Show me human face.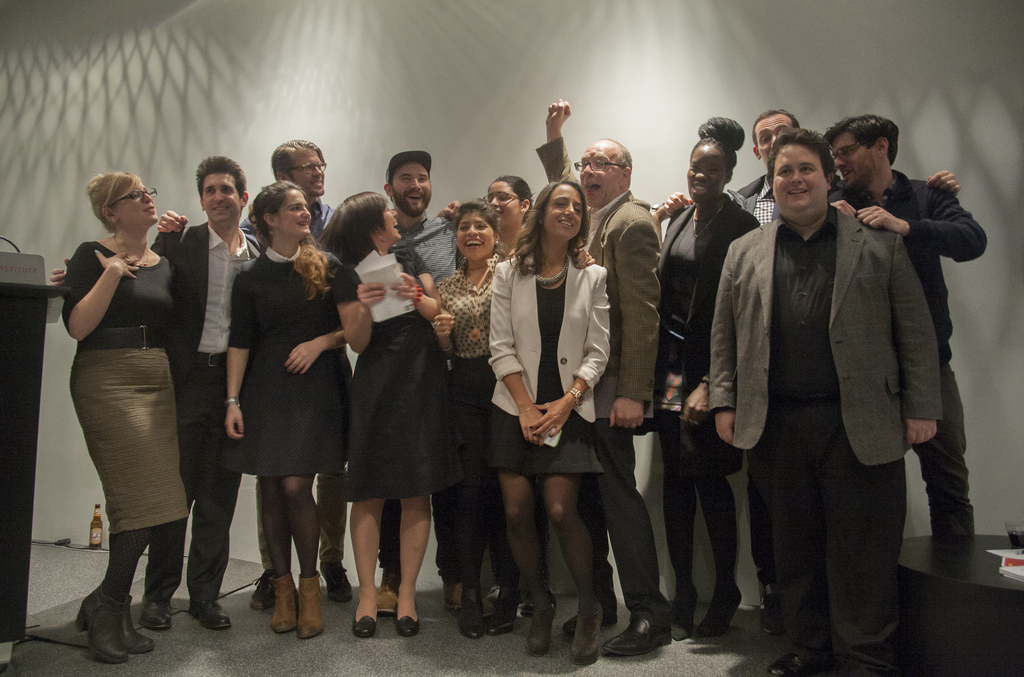
human face is here: {"x1": 830, "y1": 134, "x2": 874, "y2": 192}.
